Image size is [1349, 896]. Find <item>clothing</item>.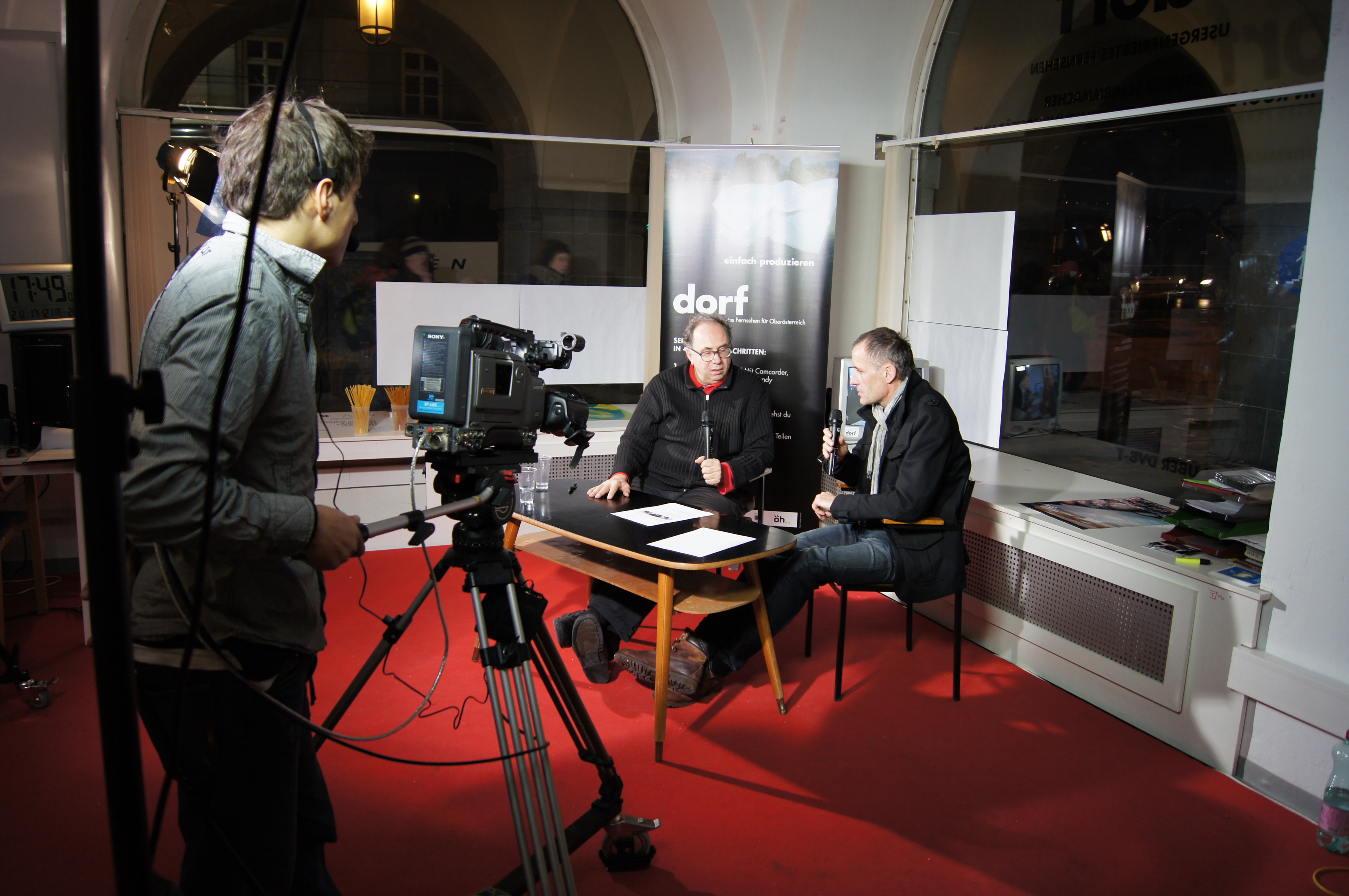
locate(189, 101, 269, 187).
